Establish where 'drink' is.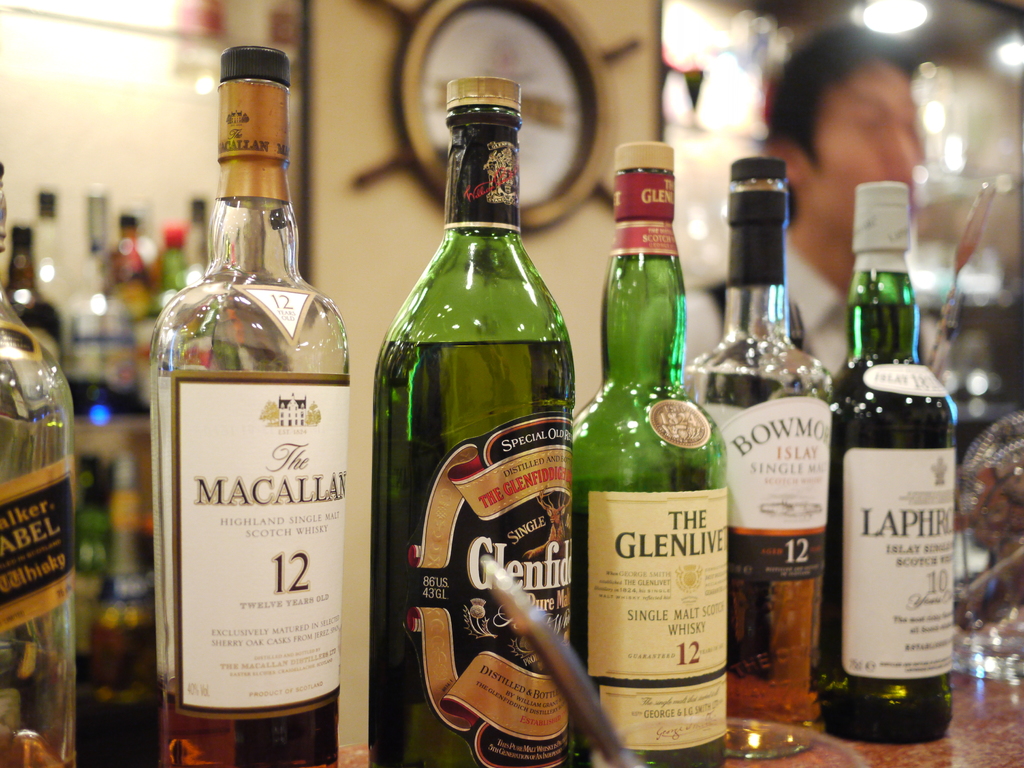
Established at <box>835,184,952,741</box>.
